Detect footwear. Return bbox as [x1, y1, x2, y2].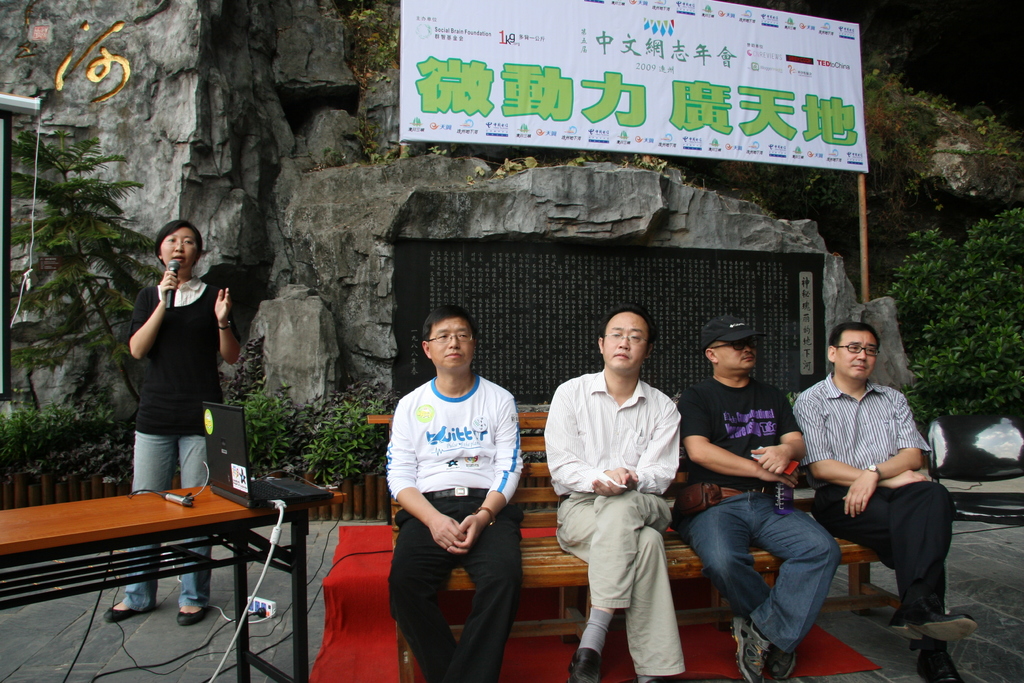
[175, 604, 205, 627].
